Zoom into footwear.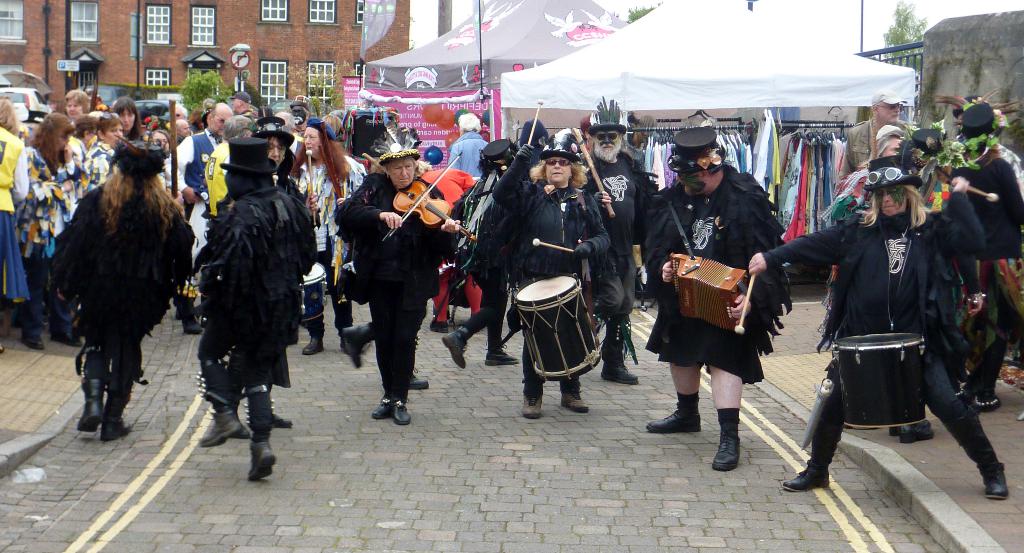
Zoom target: [x1=302, y1=328, x2=330, y2=355].
